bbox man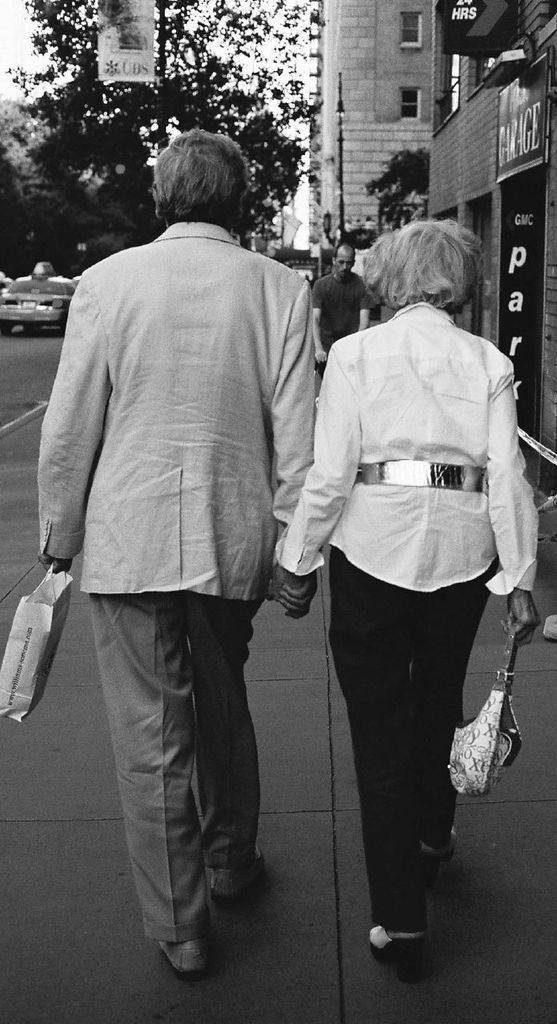
Rect(45, 102, 335, 942)
